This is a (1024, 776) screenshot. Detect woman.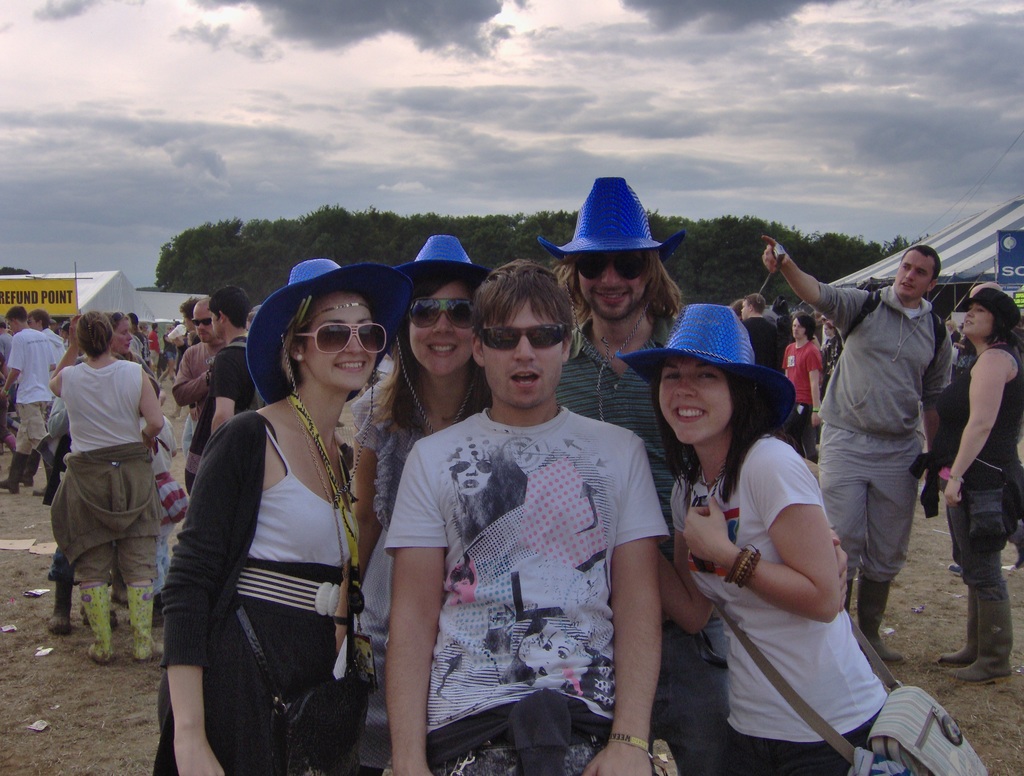
(47,311,167,666).
